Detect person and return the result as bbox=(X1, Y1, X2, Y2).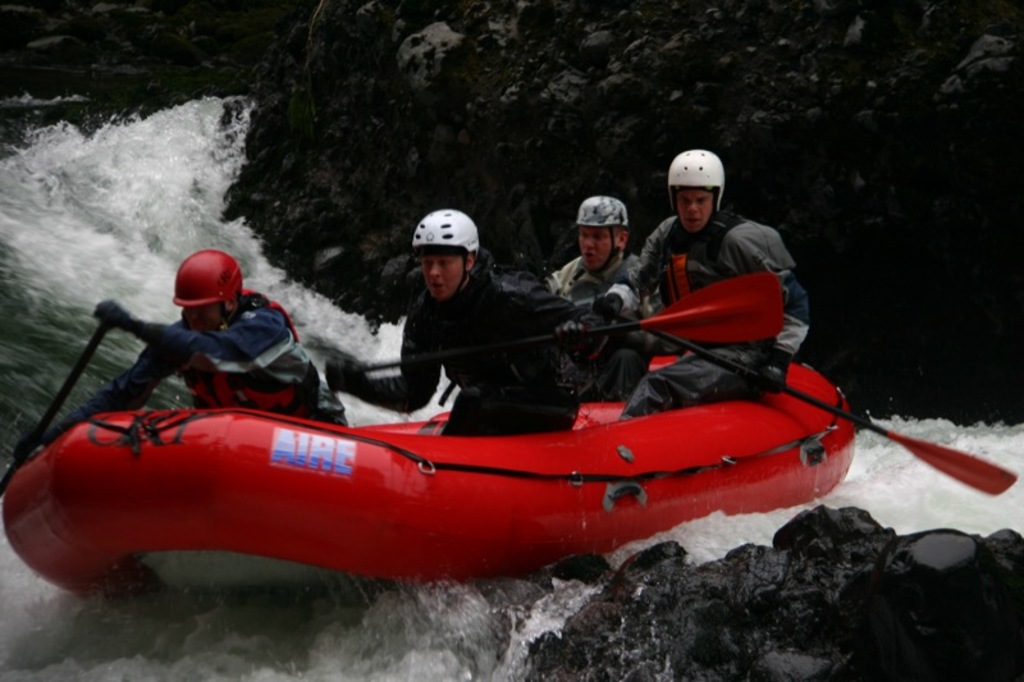
bbox=(554, 193, 646, 399).
